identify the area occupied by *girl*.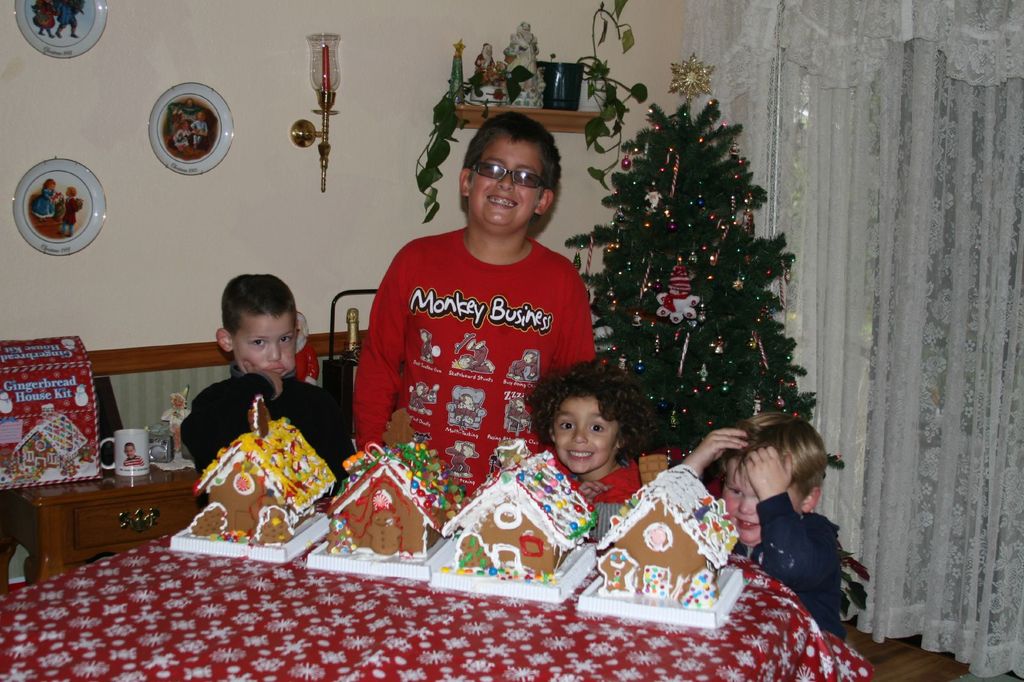
Area: locate(22, 175, 63, 220).
